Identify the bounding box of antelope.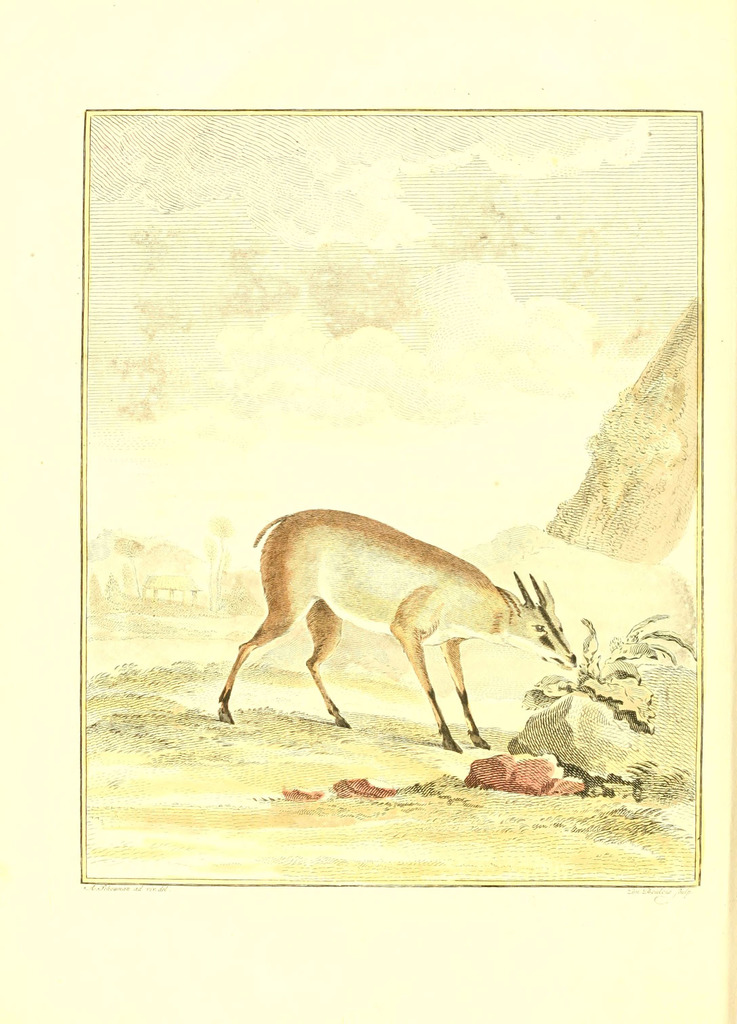
bbox=(216, 505, 577, 757).
